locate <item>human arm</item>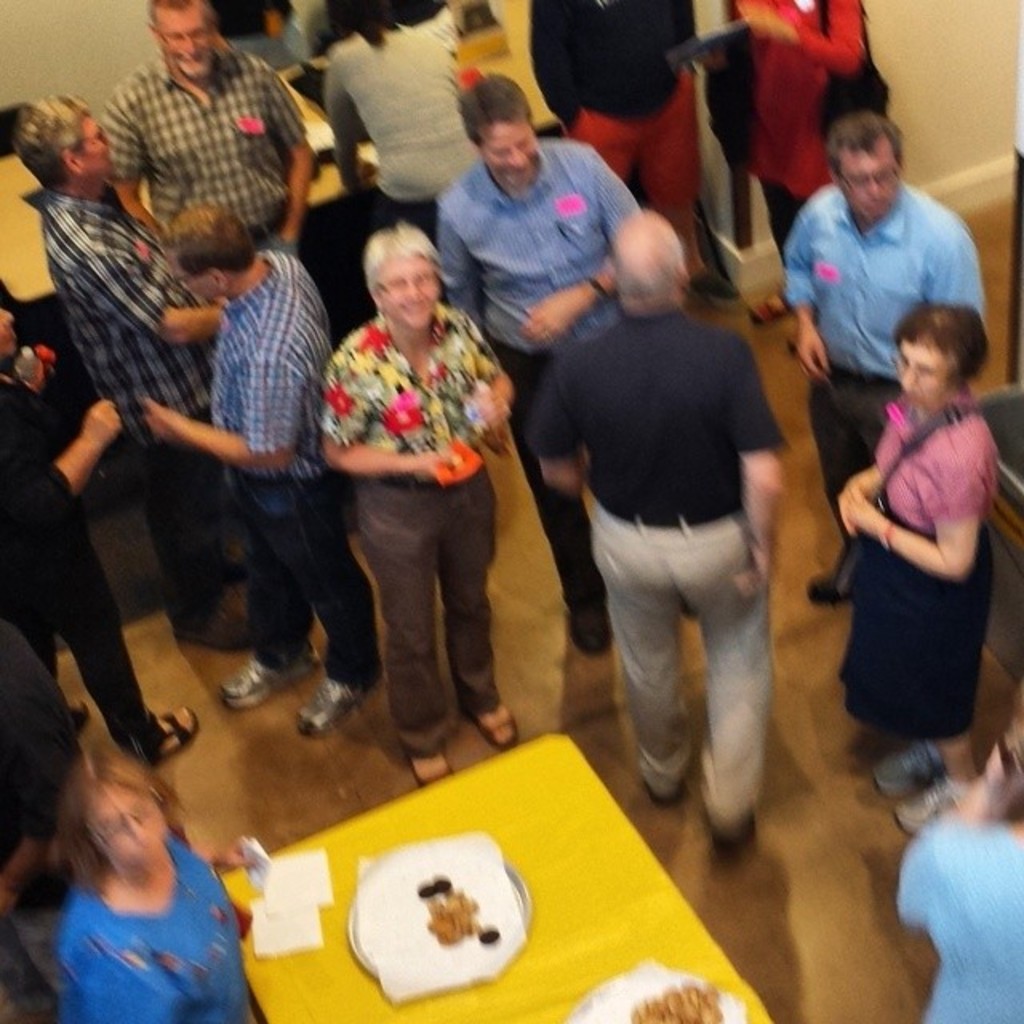
(333,59,373,208)
